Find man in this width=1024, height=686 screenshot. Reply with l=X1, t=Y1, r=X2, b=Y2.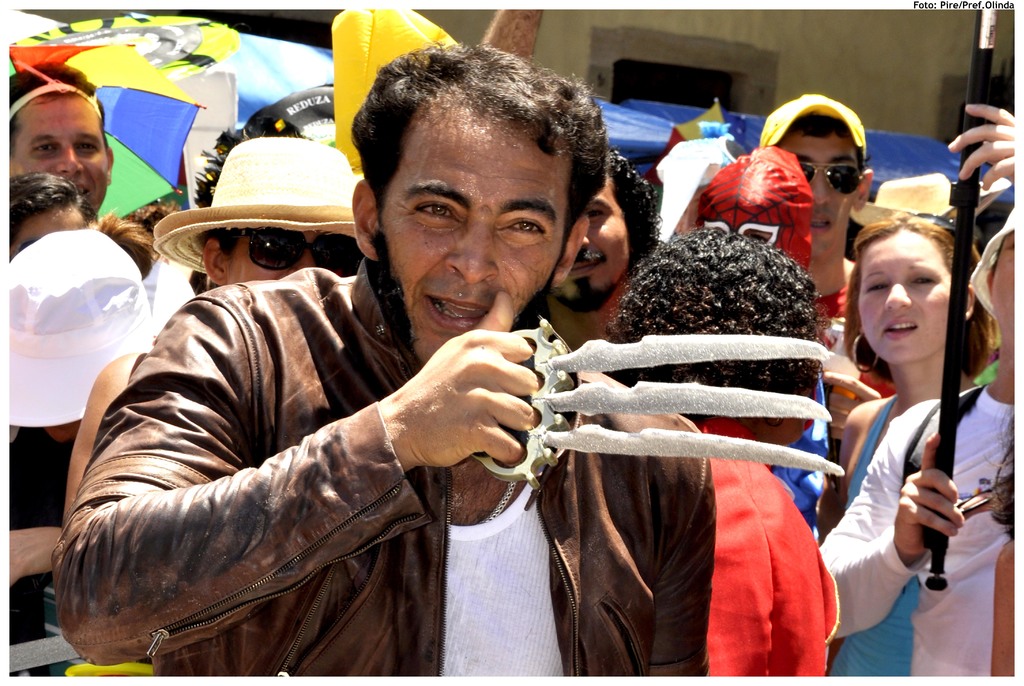
l=72, t=117, r=706, b=680.
